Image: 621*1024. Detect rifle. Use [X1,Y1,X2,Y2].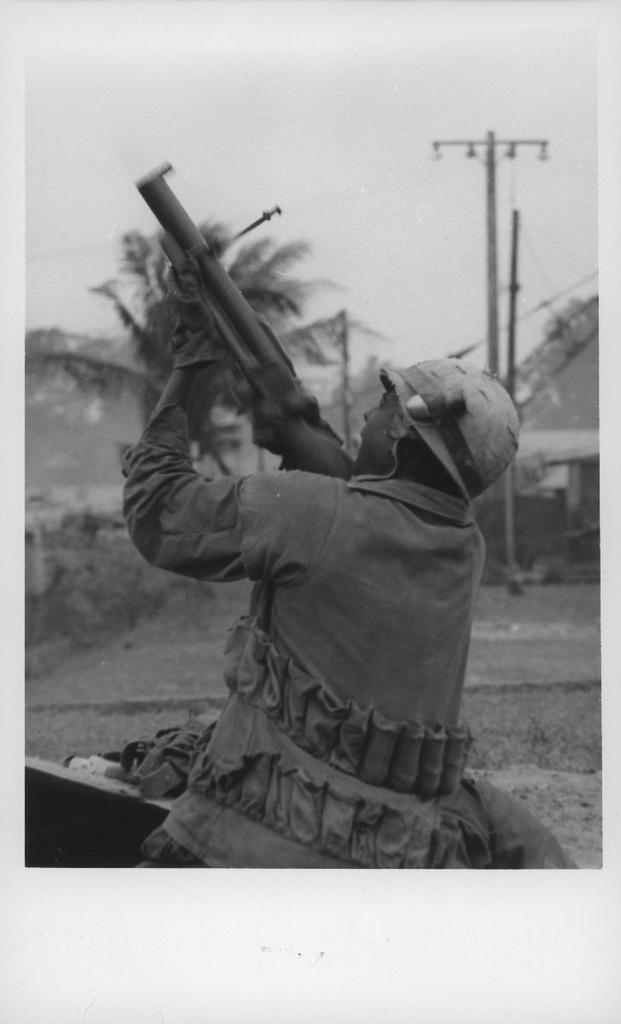
[99,183,353,502].
